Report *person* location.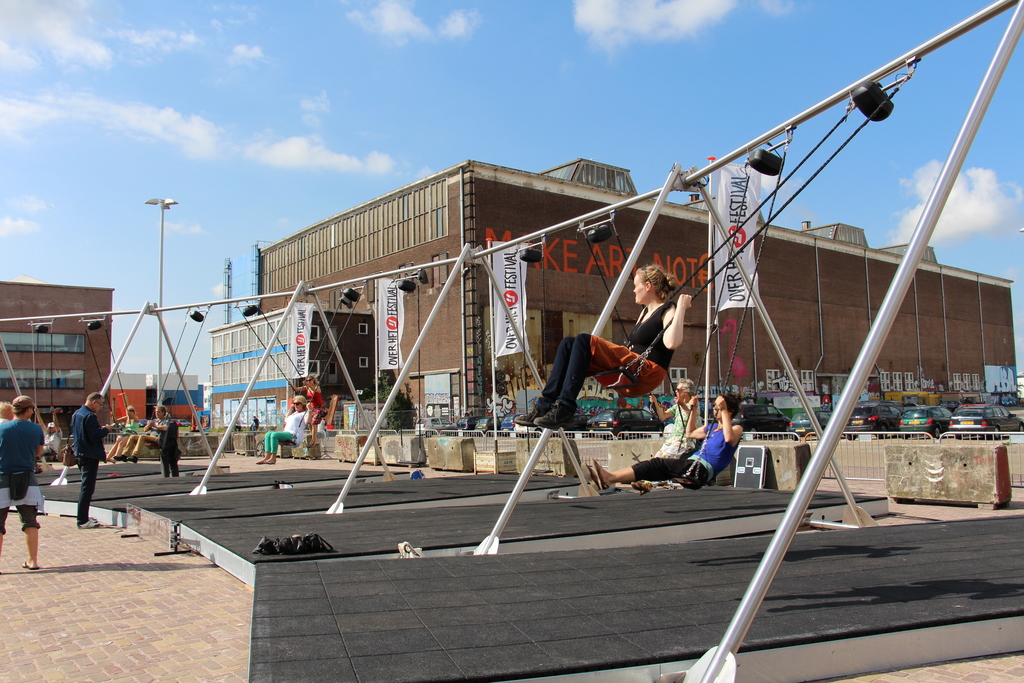
Report: Rect(74, 395, 106, 533).
